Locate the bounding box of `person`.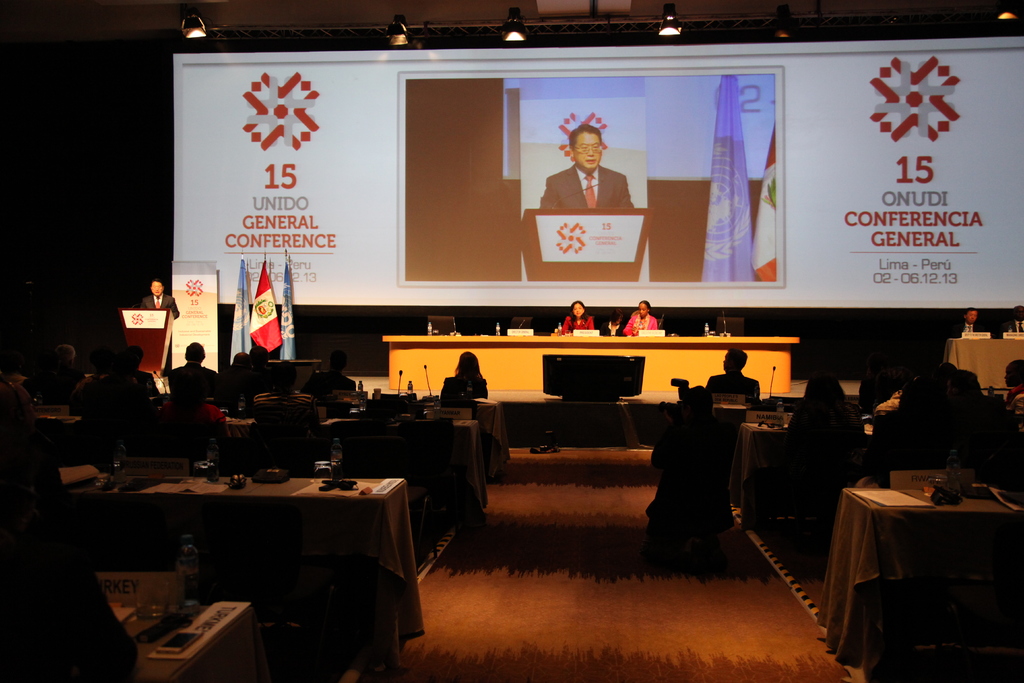
Bounding box: [x1=74, y1=359, x2=132, y2=419].
